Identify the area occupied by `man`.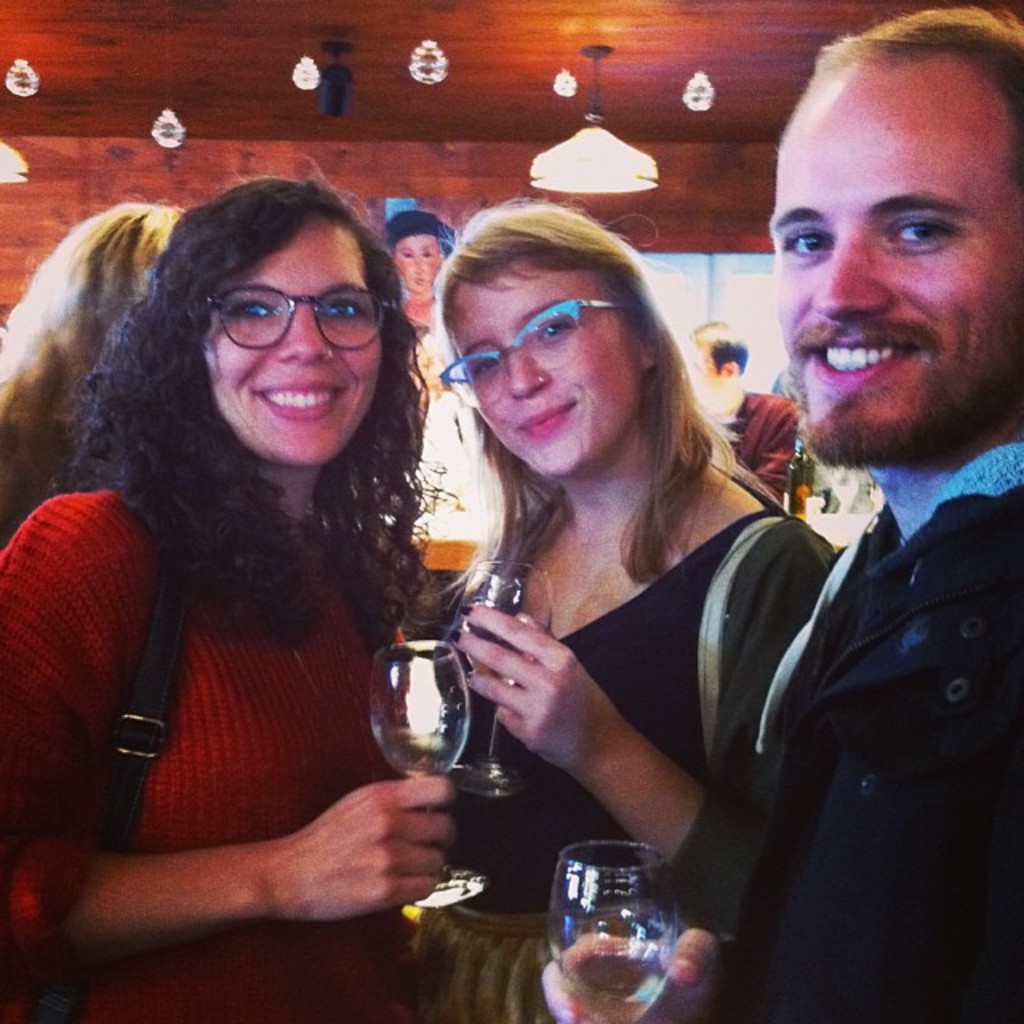
Area: x1=685 y1=314 x2=803 y2=493.
